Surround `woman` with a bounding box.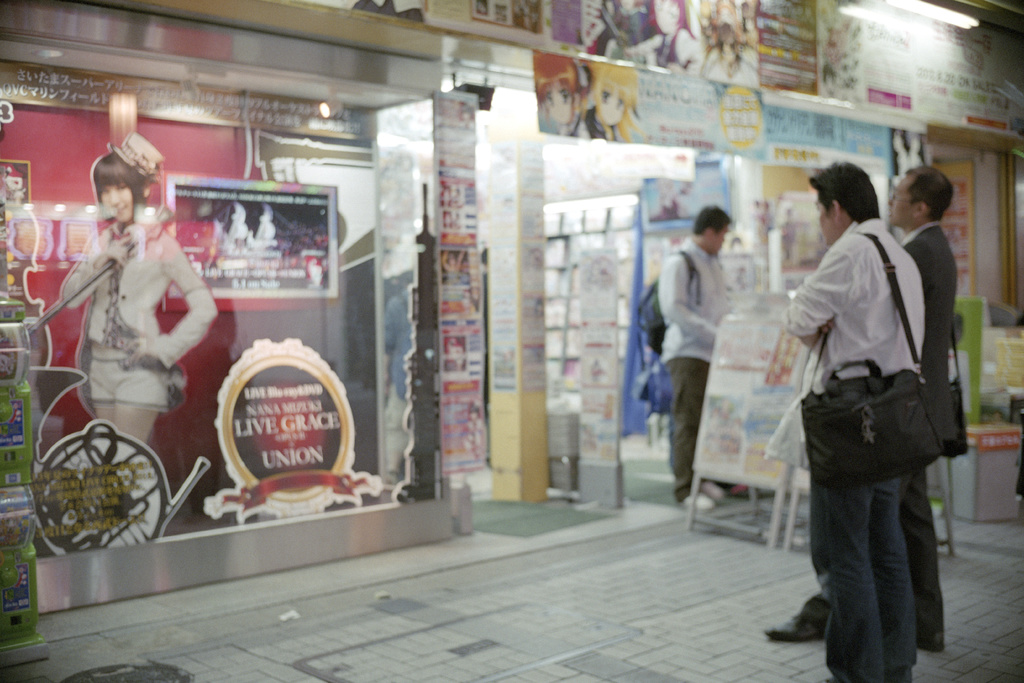
<box>534,51,578,140</box>.
